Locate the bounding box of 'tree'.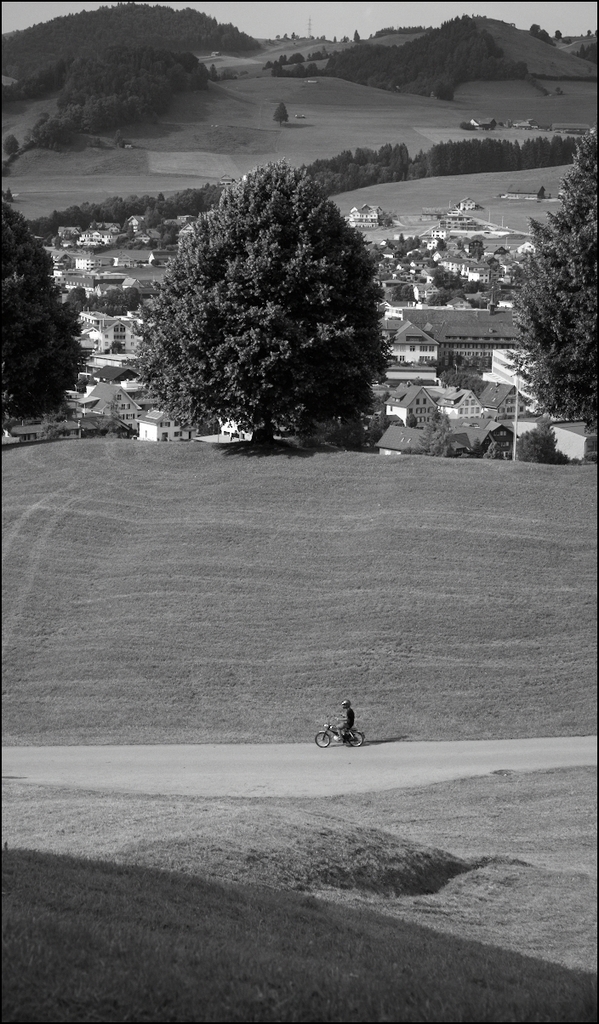
Bounding box: crop(272, 101, 291, 128).
